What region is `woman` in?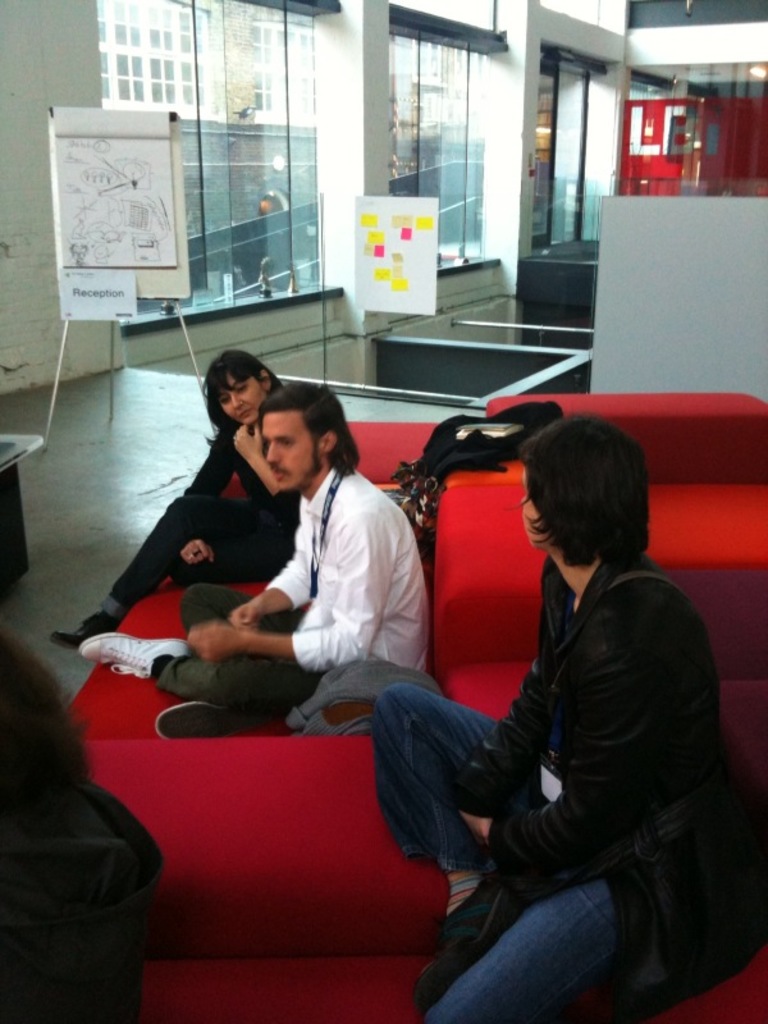
<bbox>410, 389, 733, 1023</bbox>.
